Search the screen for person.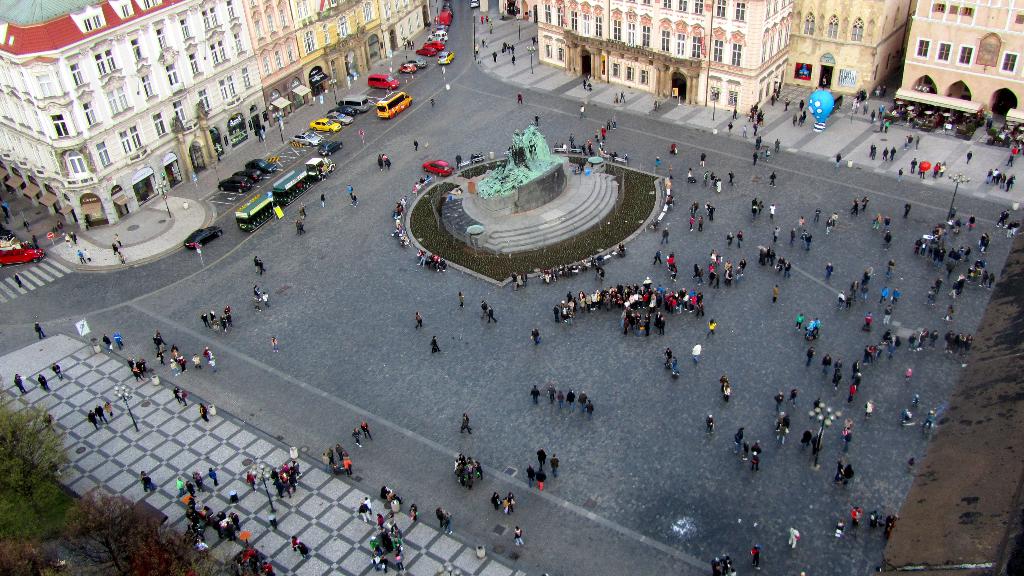
Found at crop(986, 172, 995, 181).
